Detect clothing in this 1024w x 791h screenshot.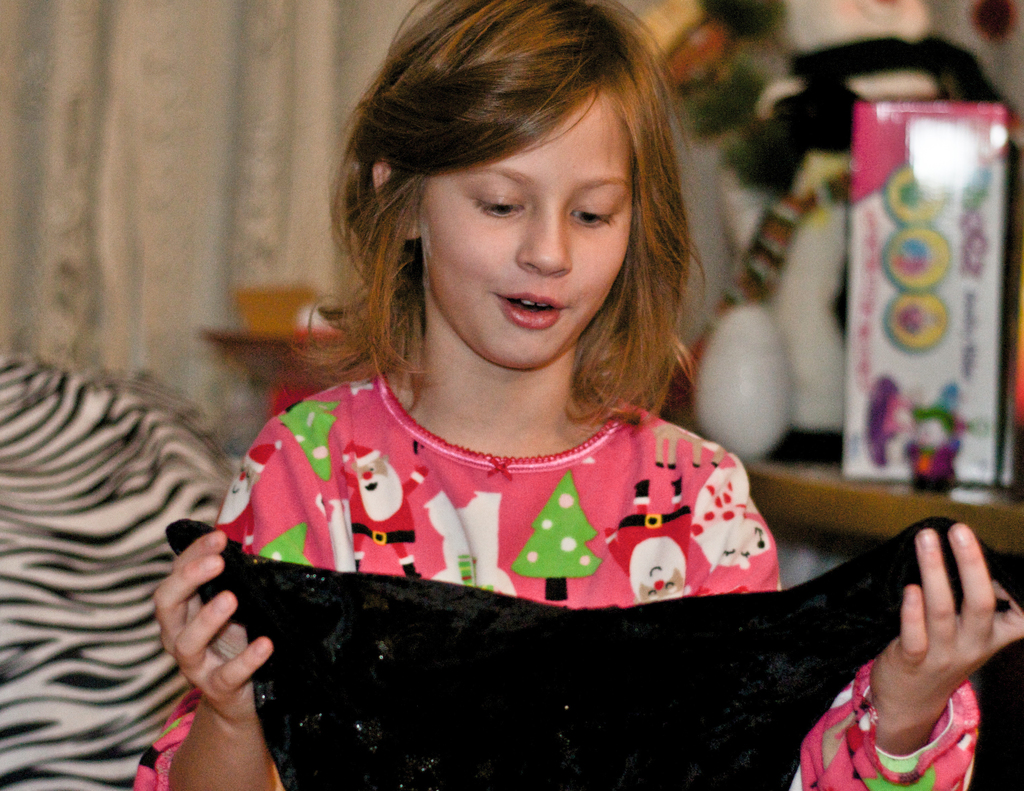
Detection: l=163, t=506, r=988, b=790.
